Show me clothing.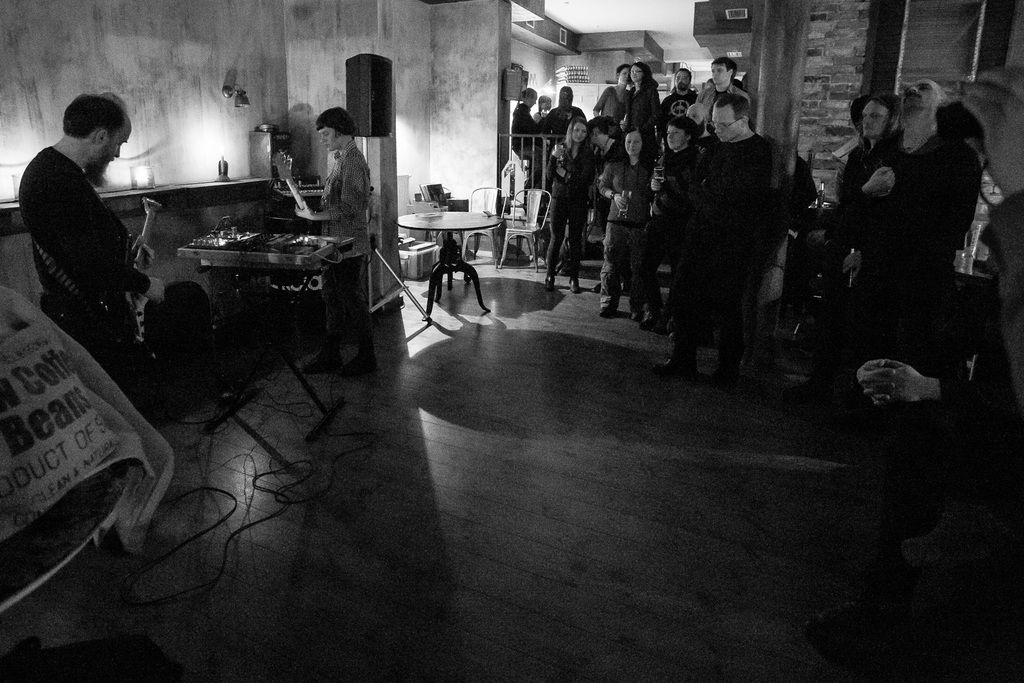
clothing is here: <region>626, 80, 661, 131</region>.
